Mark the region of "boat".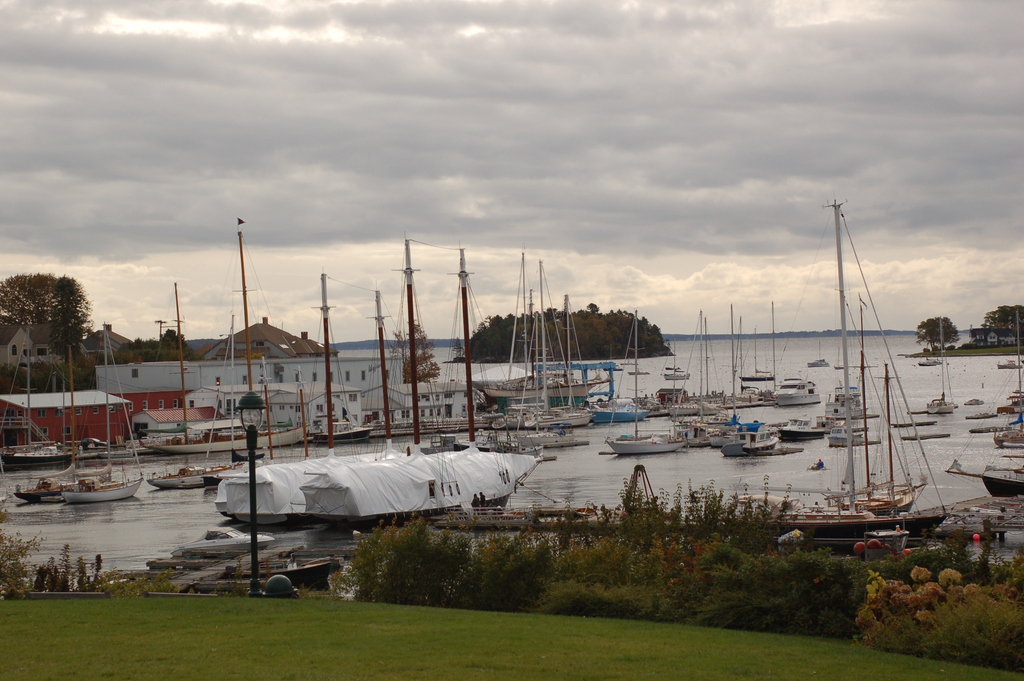
Region: <box>148,276,243,490</box>.
